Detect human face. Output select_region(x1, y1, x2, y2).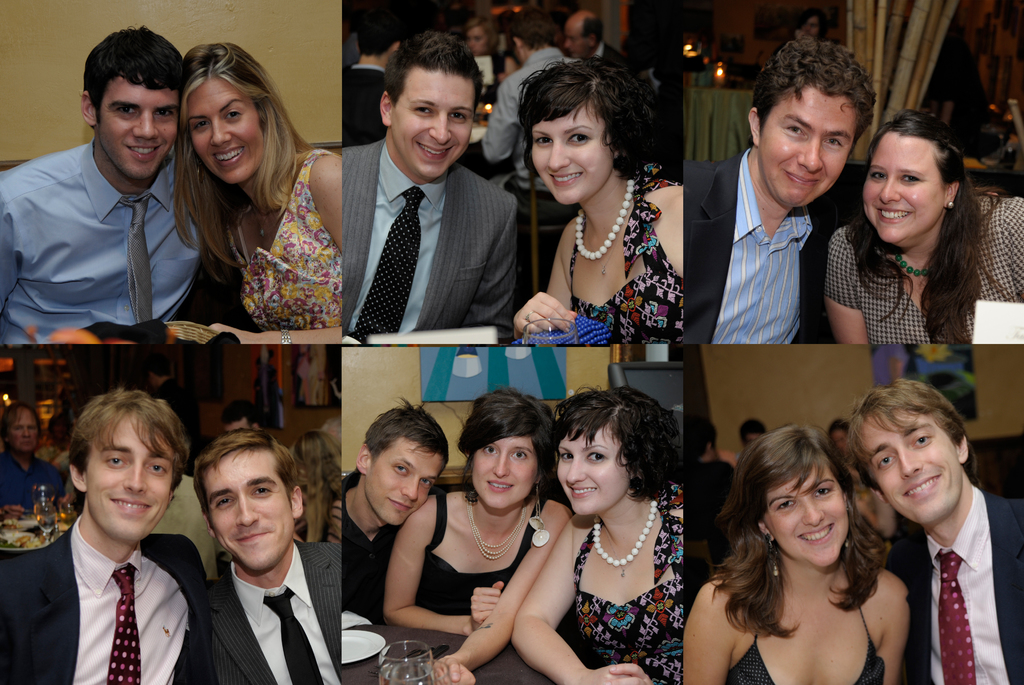
select_region(86, 420, 170, 546).
